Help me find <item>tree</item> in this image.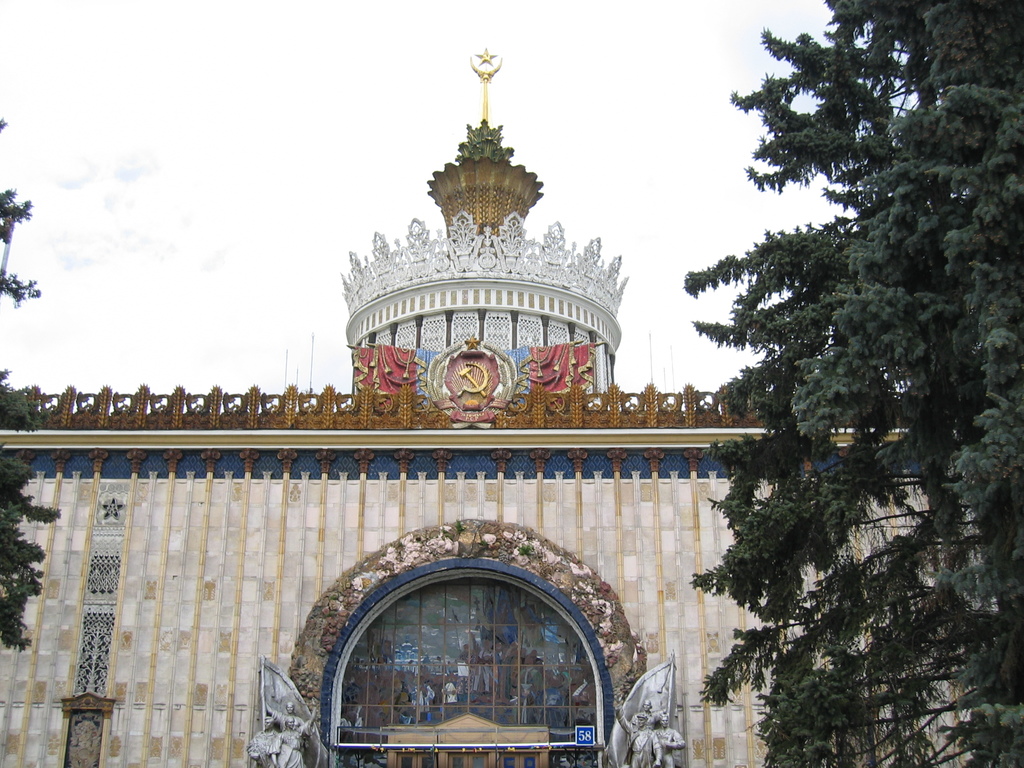
Found it: 675:50:989:728.
